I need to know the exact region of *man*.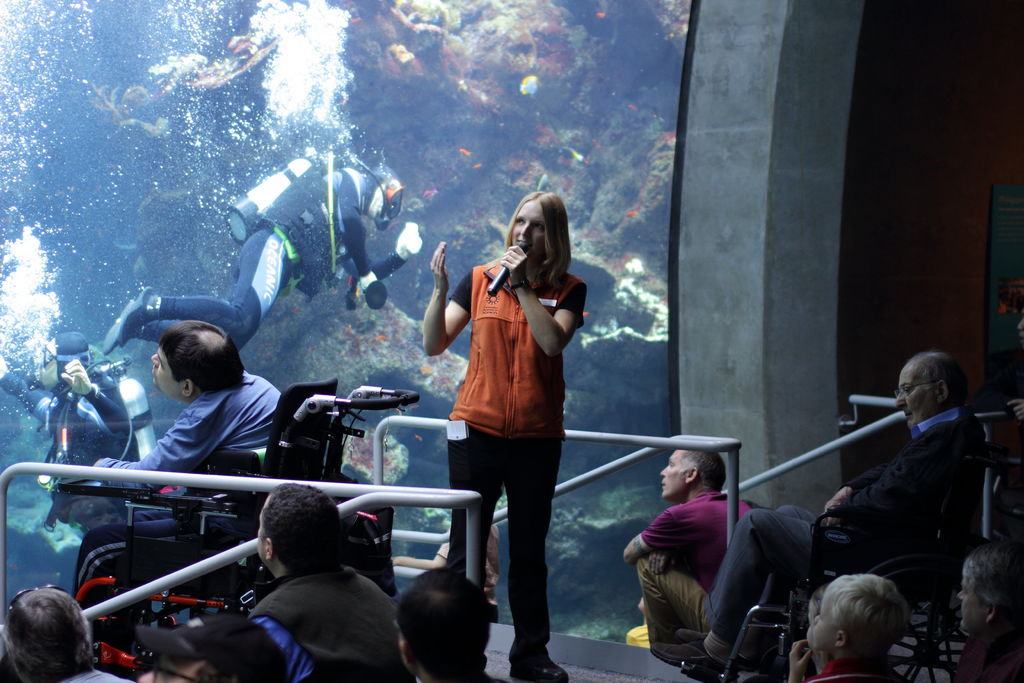
Region: 394/559/512/682.
